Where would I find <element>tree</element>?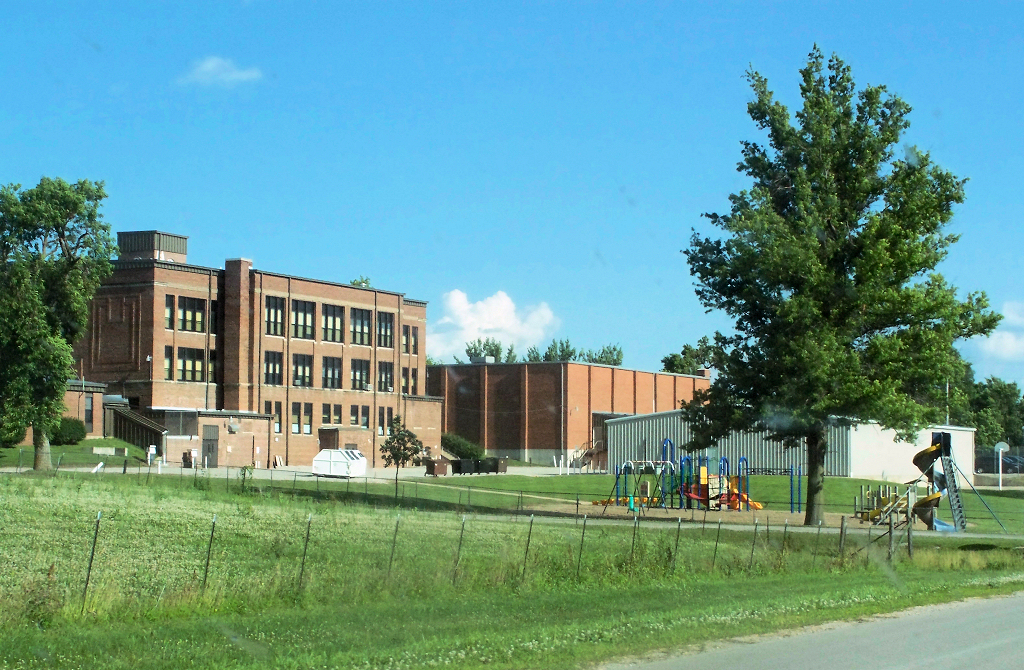
At {"x1": 684, "y1": 54, "x2": 996, "y2": 517}.
